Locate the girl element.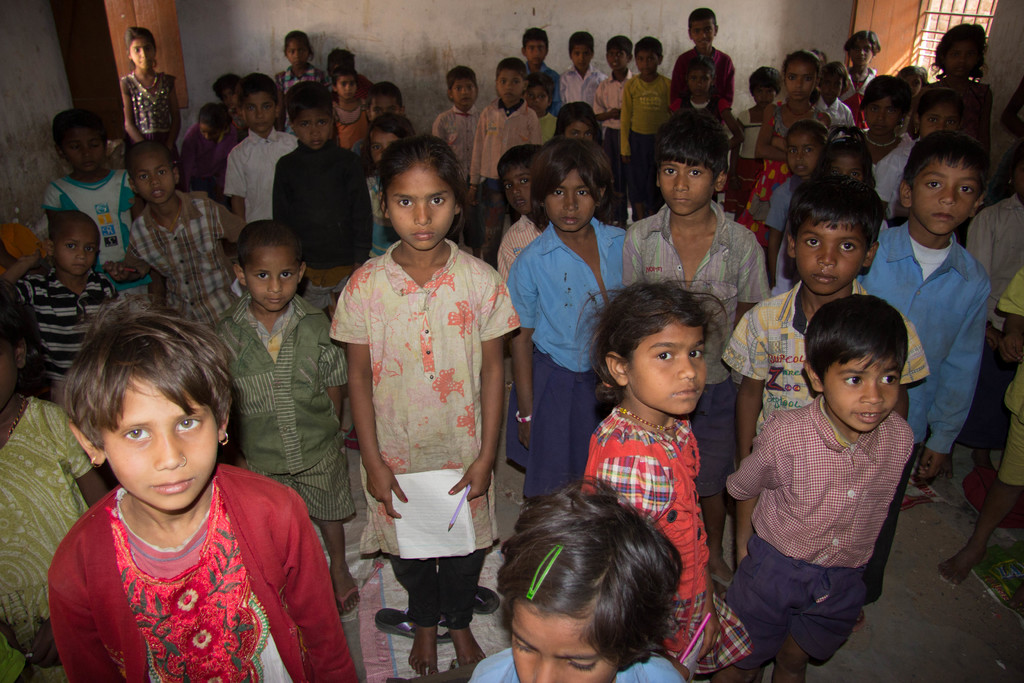
Element bbox: rect(875, 87, 961, 221).
